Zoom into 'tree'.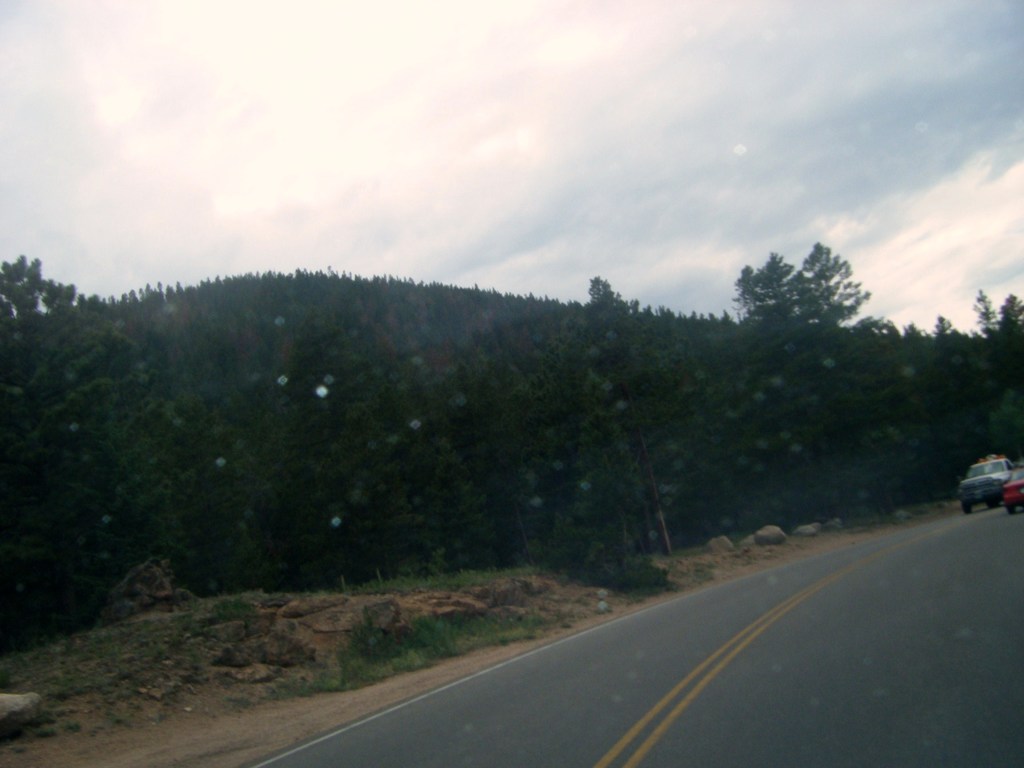
Zoom target: region(748, 243, 809, 316).
